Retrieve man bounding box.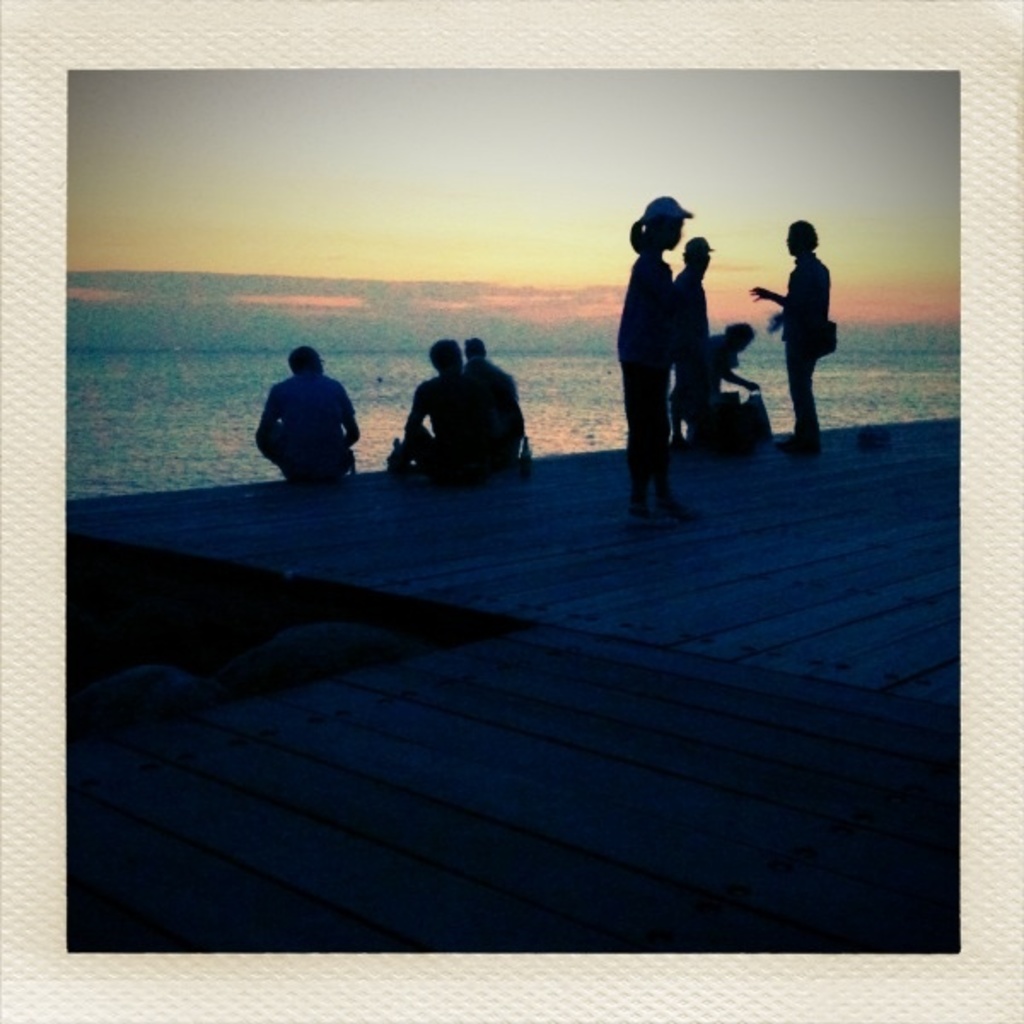
Bounding box: [x1=386, y1=336, x2=497, y2=480].
